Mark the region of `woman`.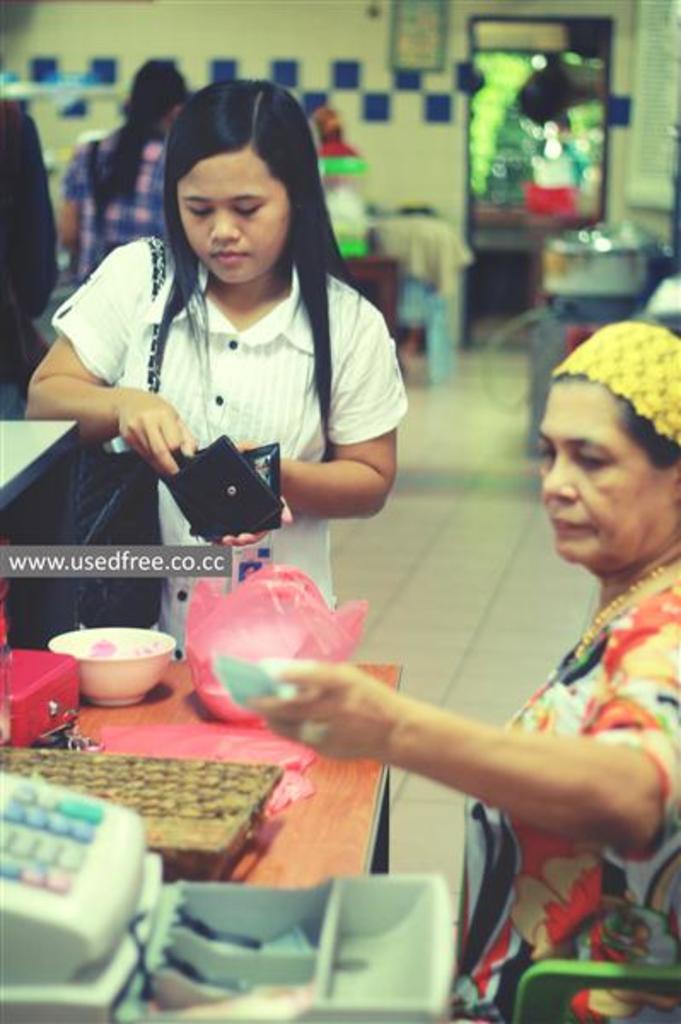
Region: detection(65, 67, 184, 283).
